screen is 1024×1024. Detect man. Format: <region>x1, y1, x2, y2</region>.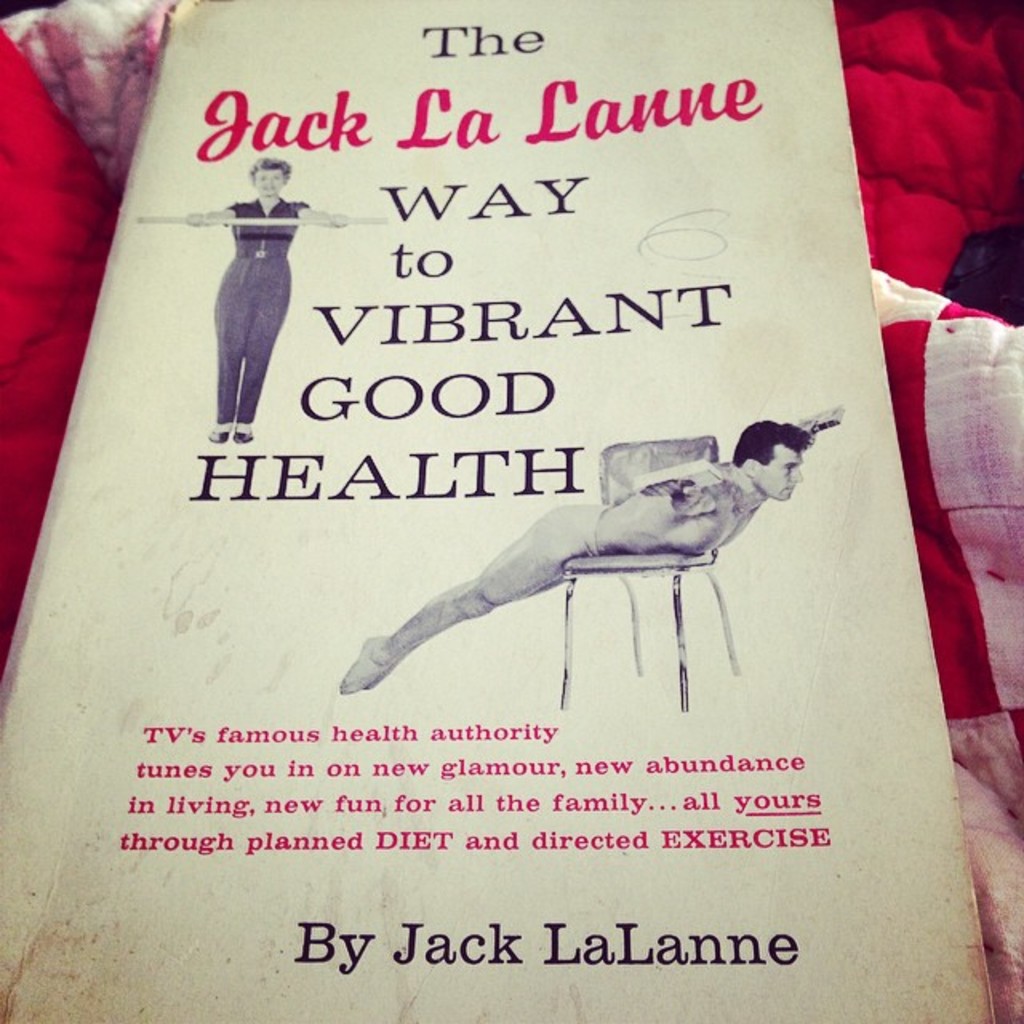
<region>310, 400, 867, 722</region>.
